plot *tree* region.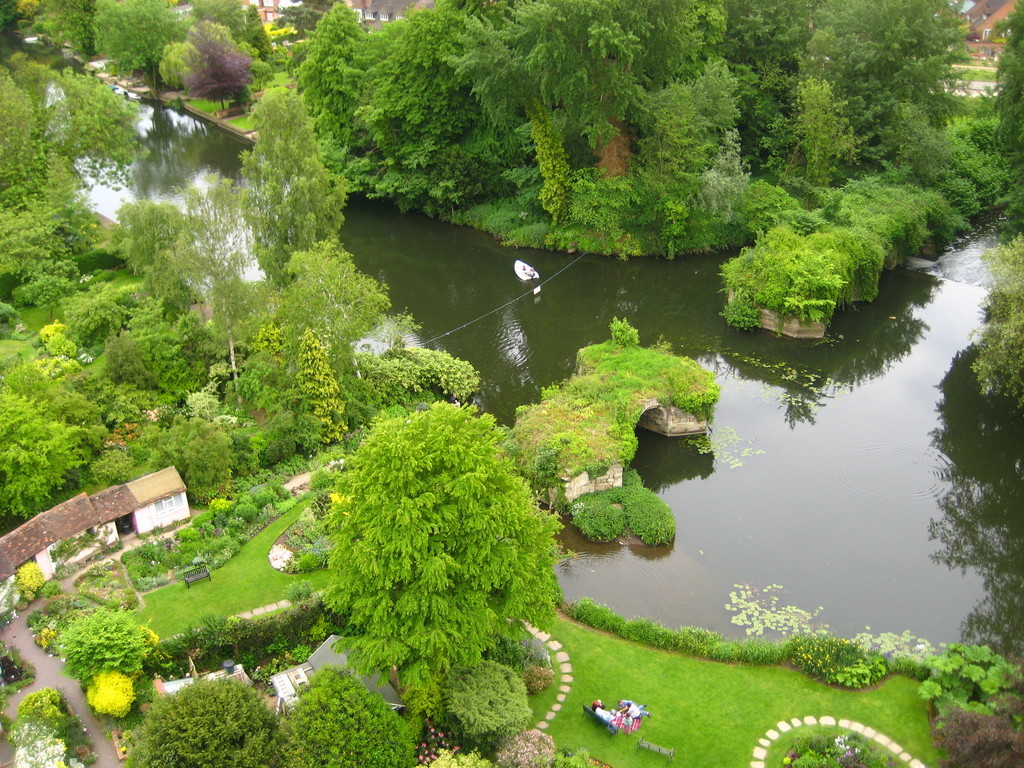
Plotted at 3 331 93 519.
